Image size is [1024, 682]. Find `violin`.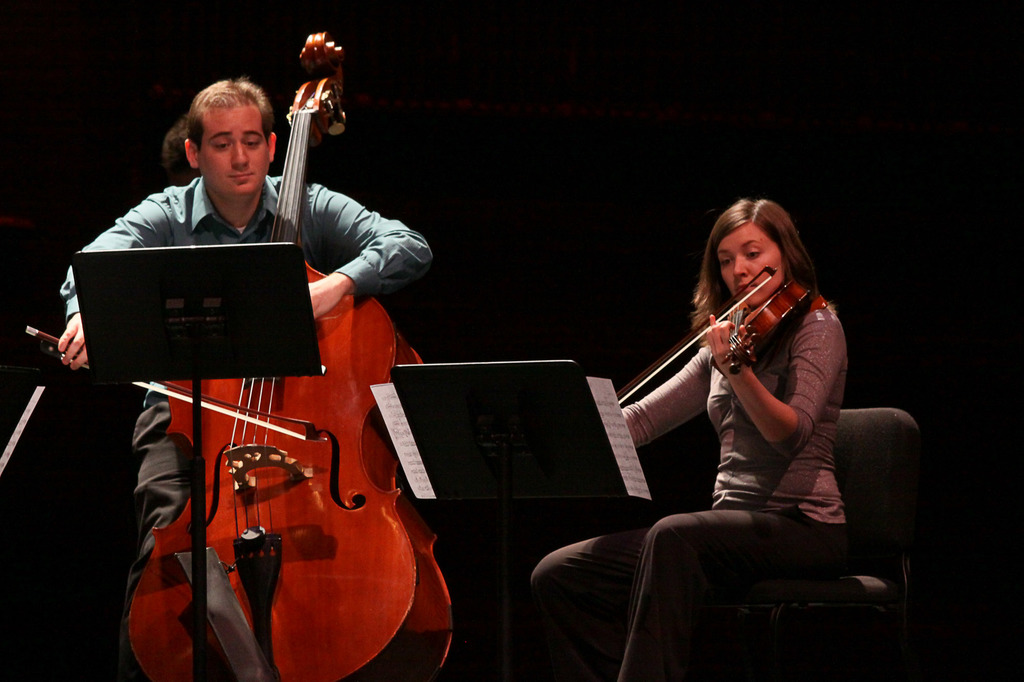
(x1=612, y1=221, x2=847, y2=428).
